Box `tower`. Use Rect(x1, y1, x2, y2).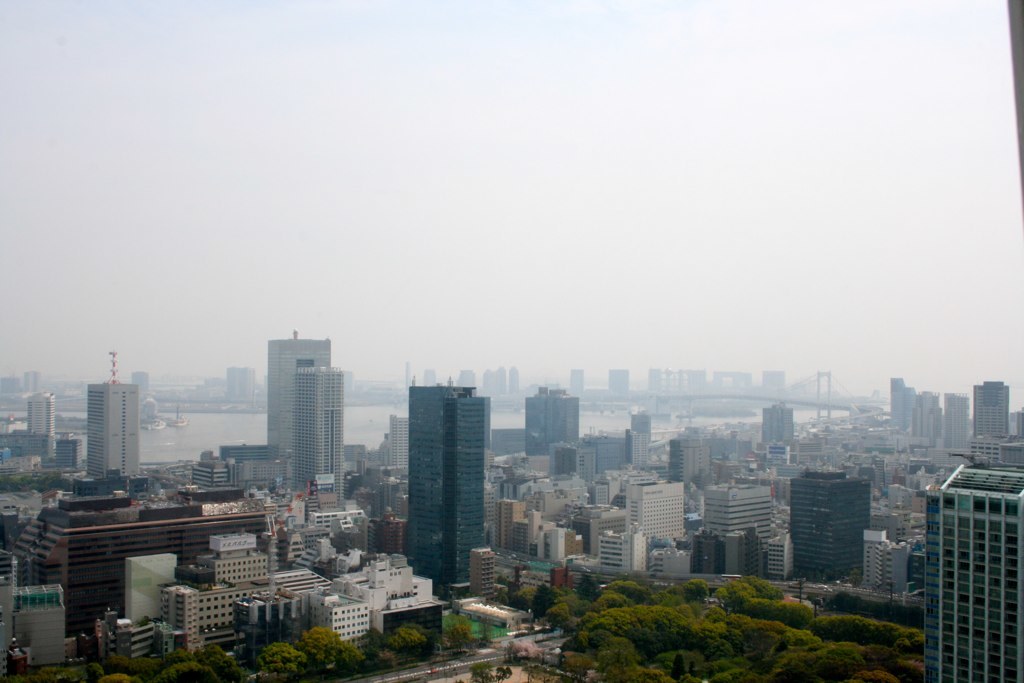
Rect(403, 385, 491, 599).
